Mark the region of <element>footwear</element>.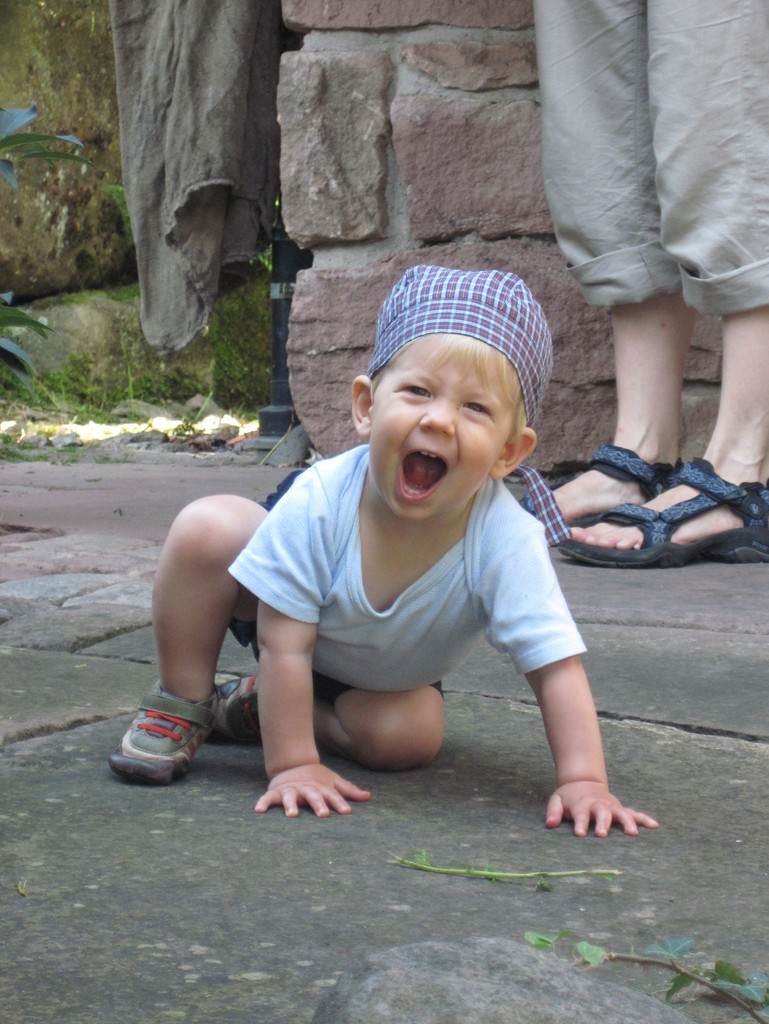
Region: detection(205, 668, 255, 738).
